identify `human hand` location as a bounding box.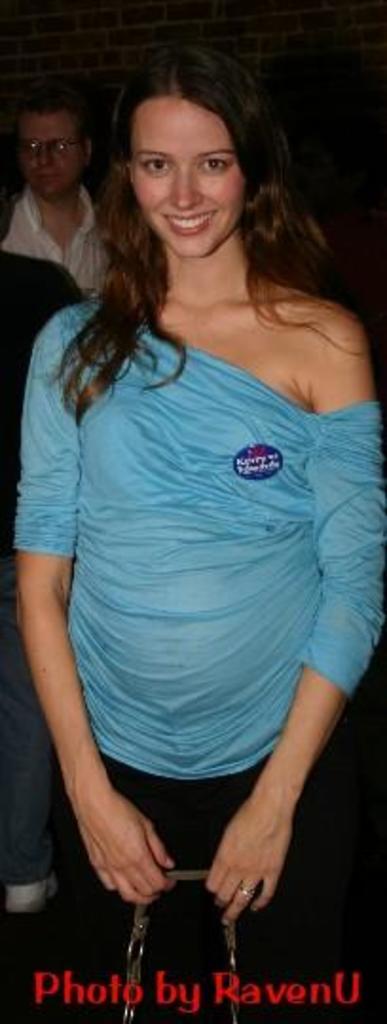
<box>201,745,319,933</box>.
